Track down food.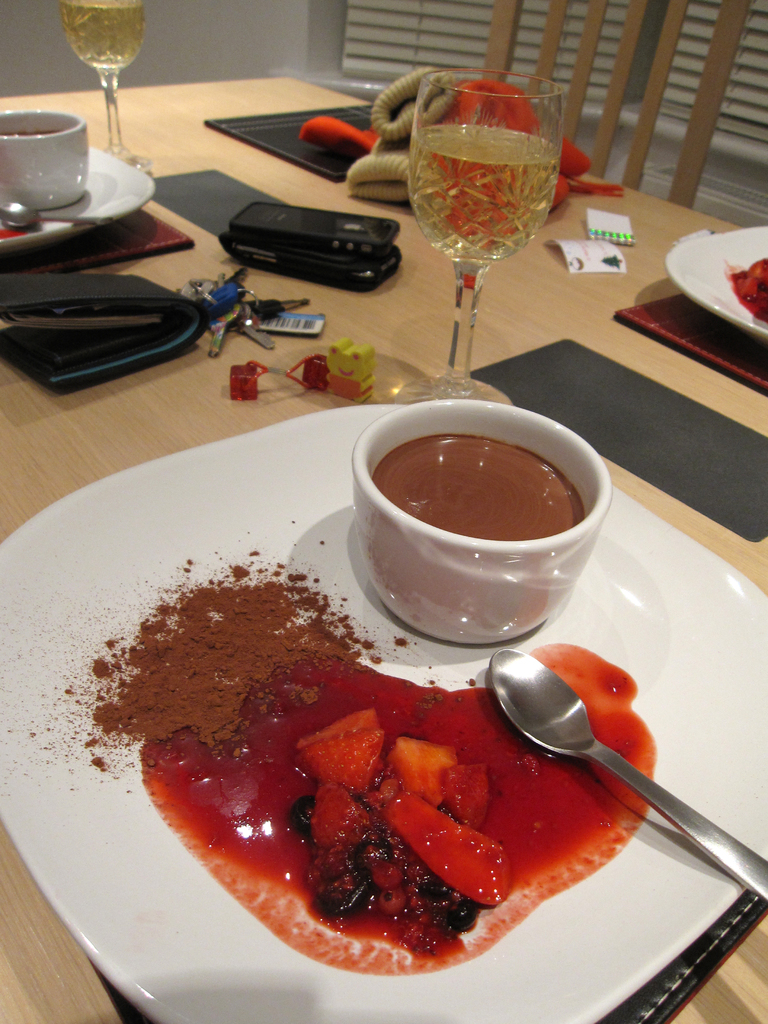
Tracked to Rect(291, 703, 387, 806).
